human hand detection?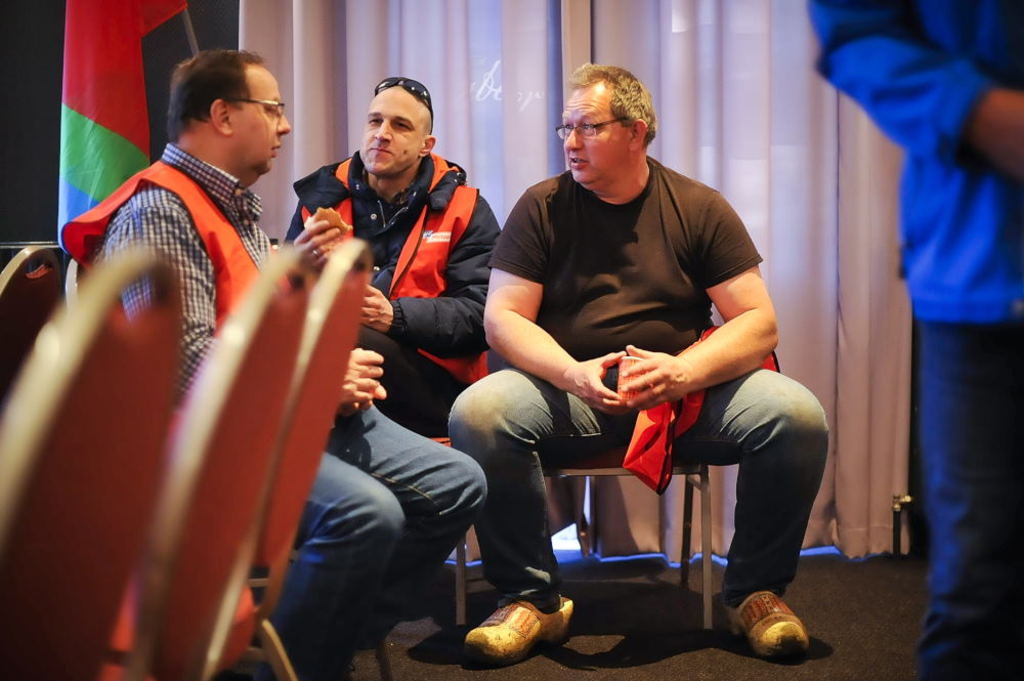
bbox(566, 348, 627, 414)
